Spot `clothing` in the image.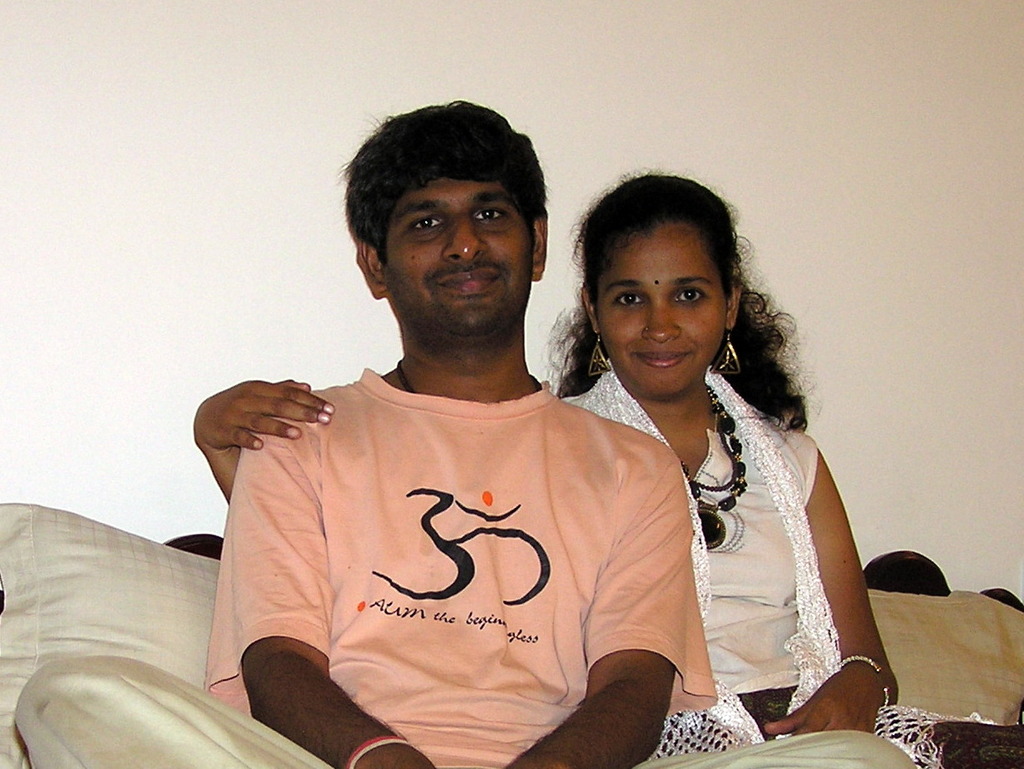
`clothing` found at BBox(210, 333, 710, 747).
